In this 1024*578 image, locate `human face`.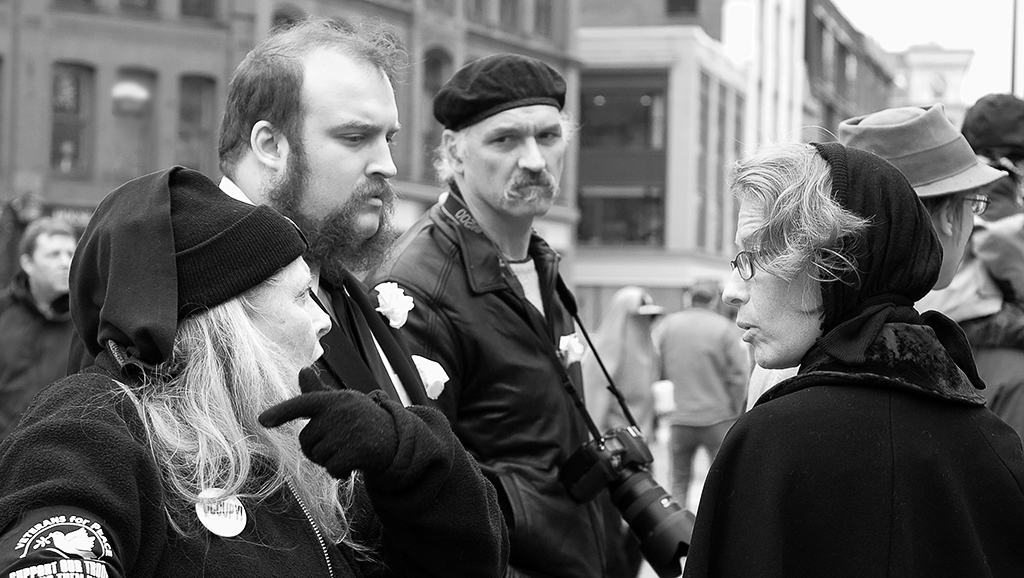
Bounding box: box=[36, 233, 74, 290].
